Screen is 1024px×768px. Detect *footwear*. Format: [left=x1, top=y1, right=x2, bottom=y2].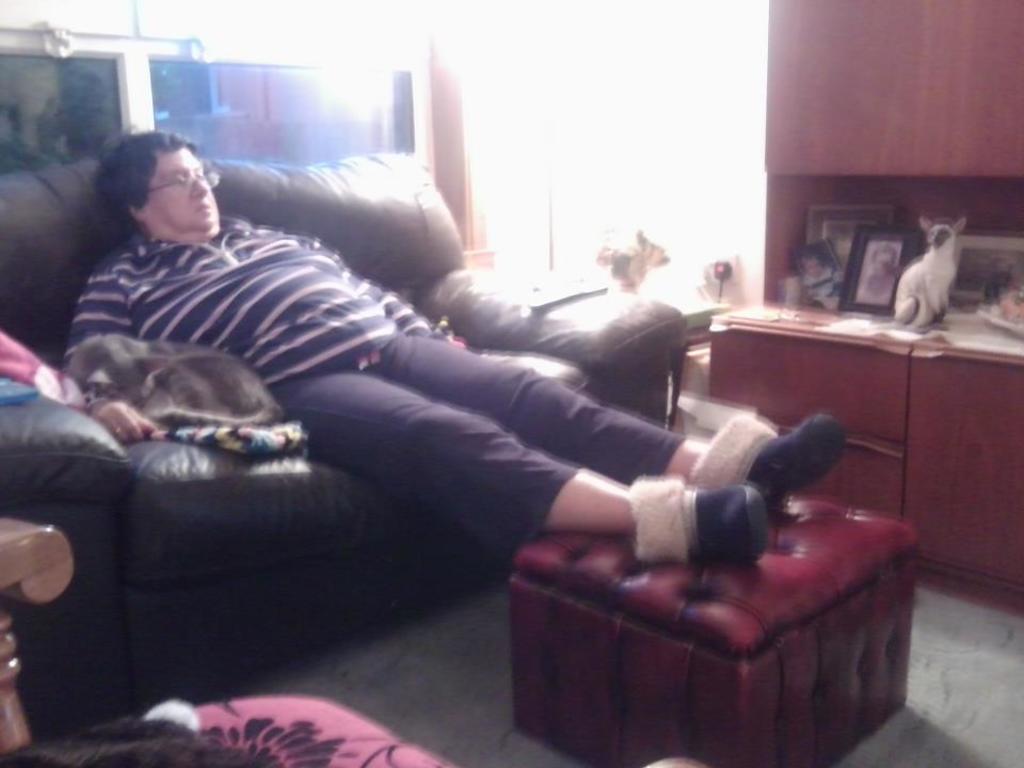
[left=686, top=410, right=848, bottom=525].
